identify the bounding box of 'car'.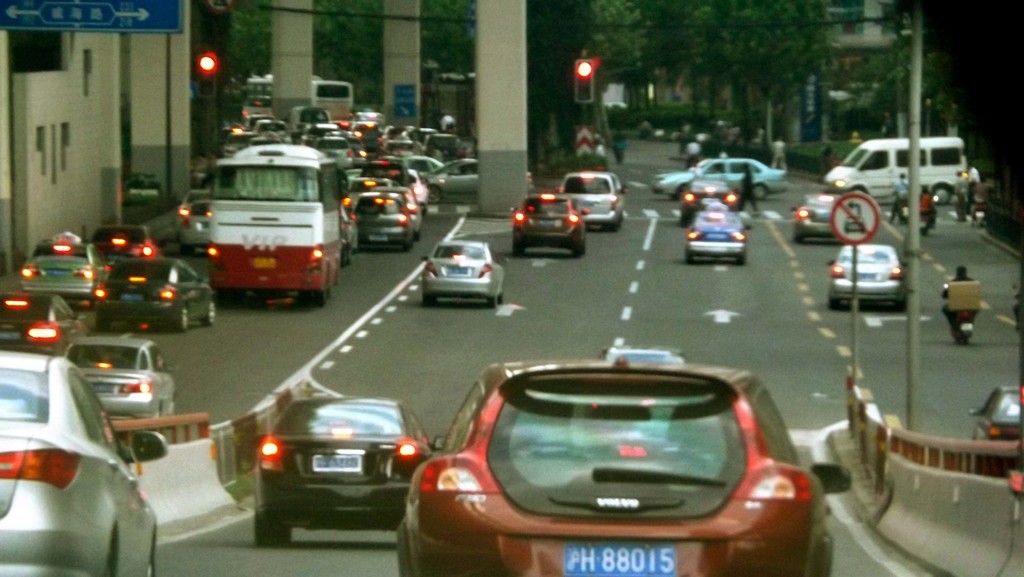
(x1=178, y1=195, x2=204, y2=252).
